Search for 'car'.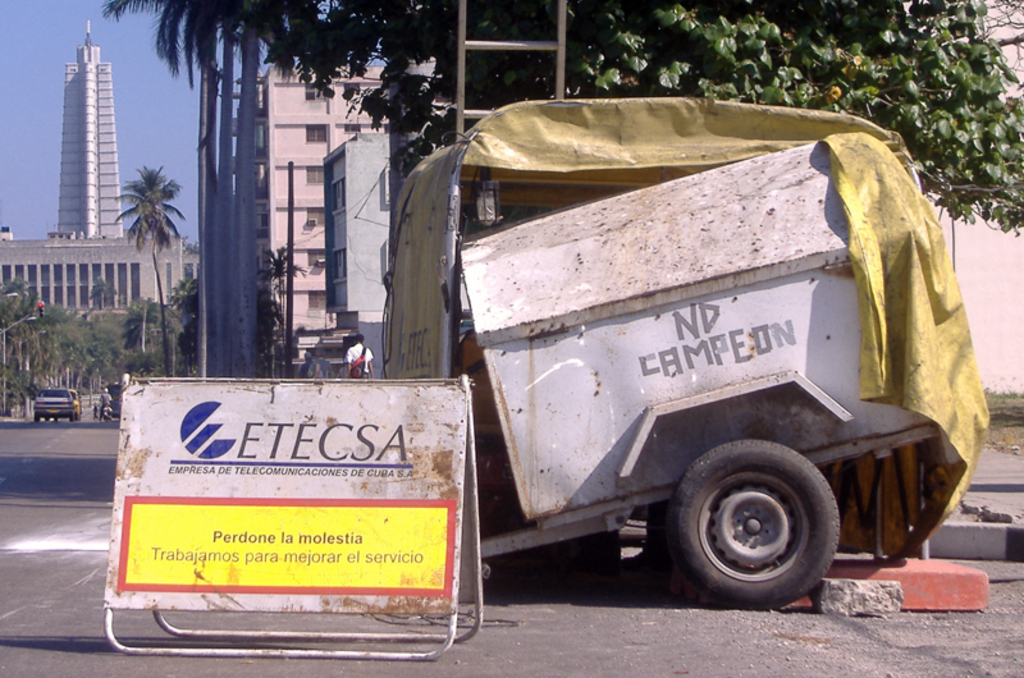
Found at BBox(33, 389, 79, 423).
